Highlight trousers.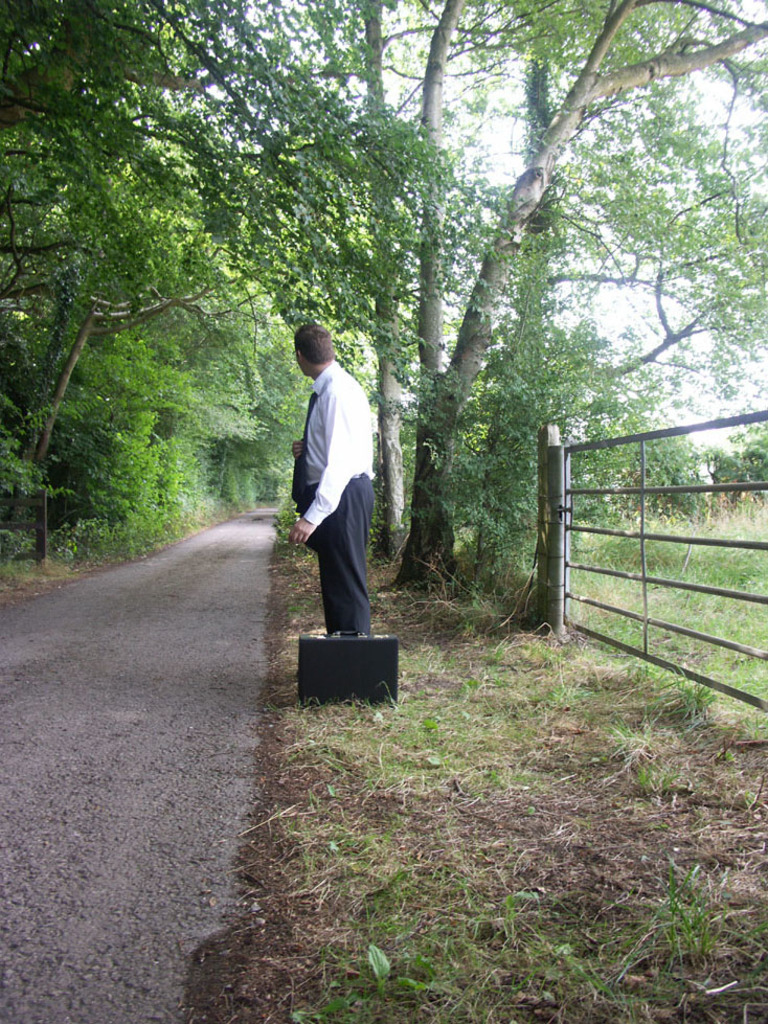
Highlighted region: bbox=(309, 471, 374, 625).
